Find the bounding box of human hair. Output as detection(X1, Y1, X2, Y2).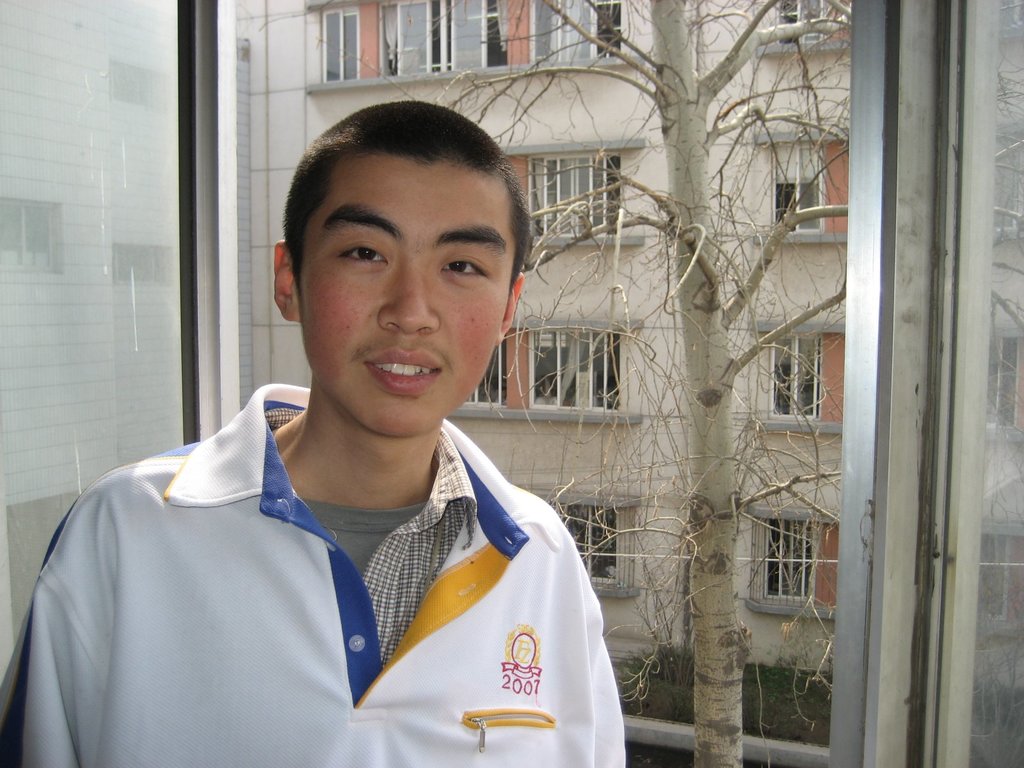
detection(282, 102, 522, 303).
